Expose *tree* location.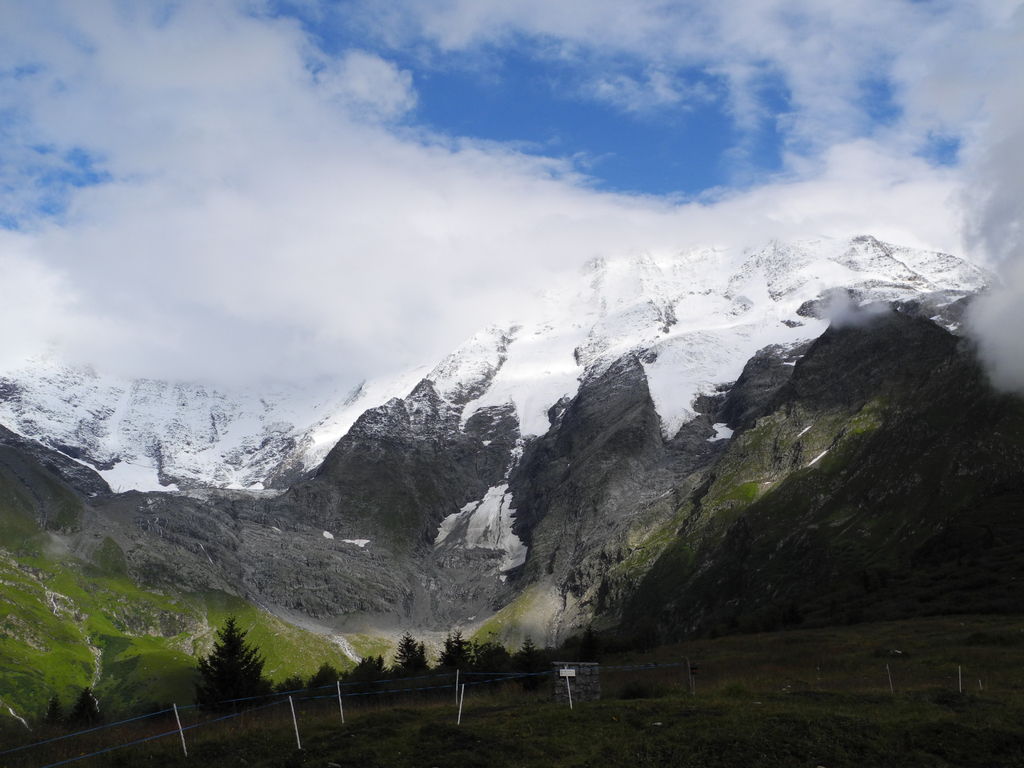
Exposed at <region>60, 677, 129, 759</region>.
